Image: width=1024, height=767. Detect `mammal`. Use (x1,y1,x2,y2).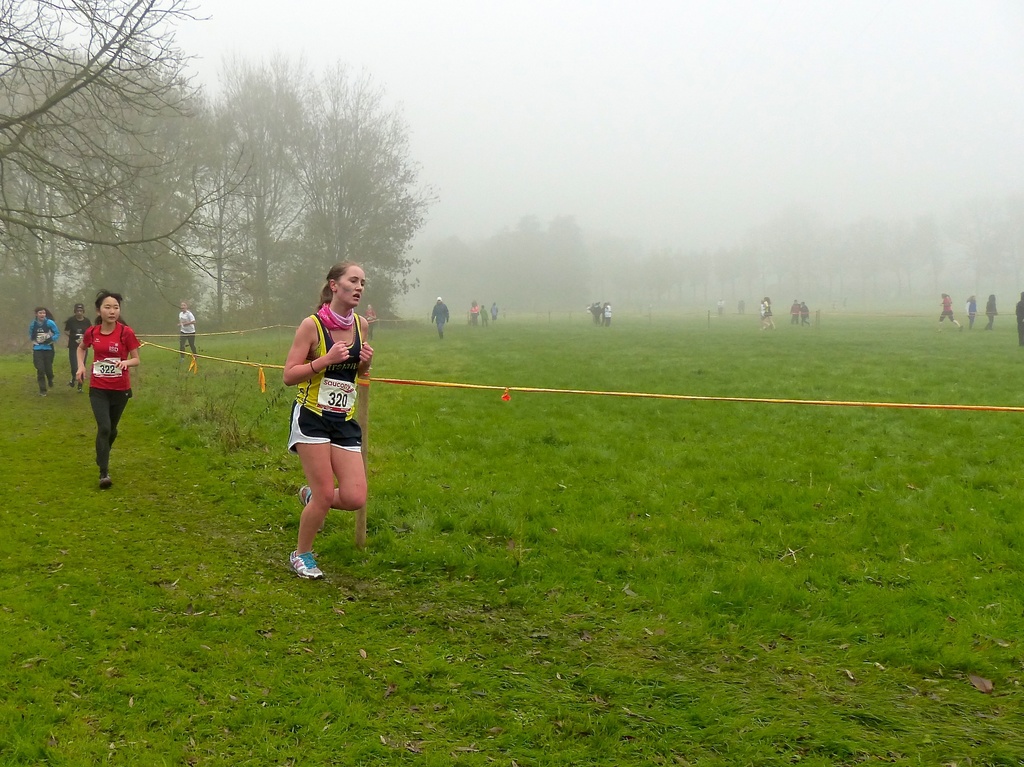
(737,298,742,310).
